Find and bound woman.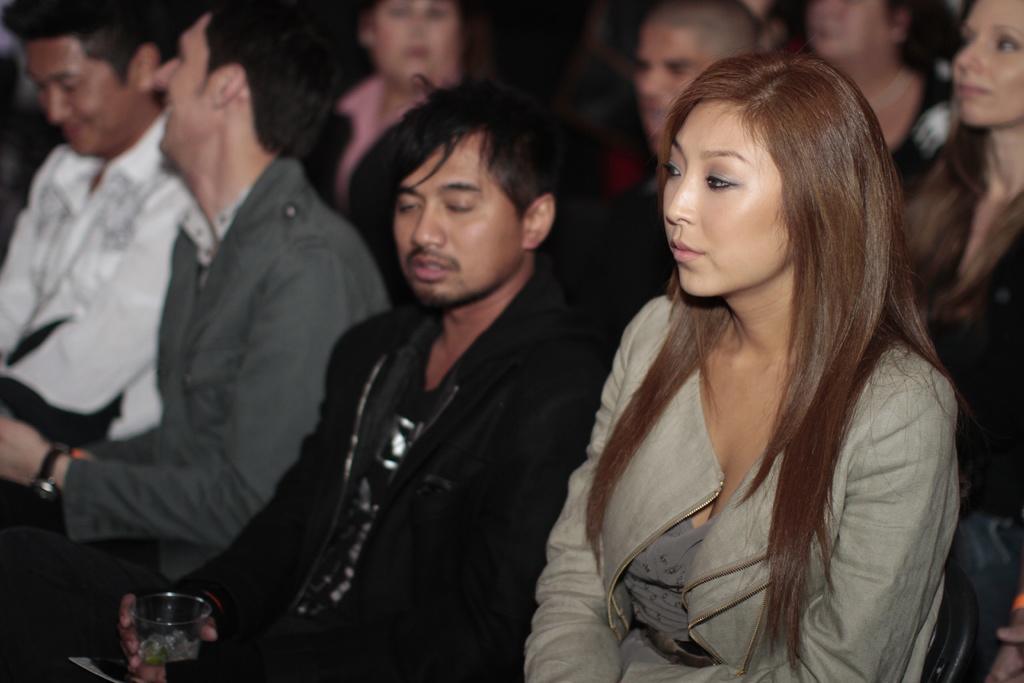
Bound: [x1=517, y1=48, x2=968, y2=682].
